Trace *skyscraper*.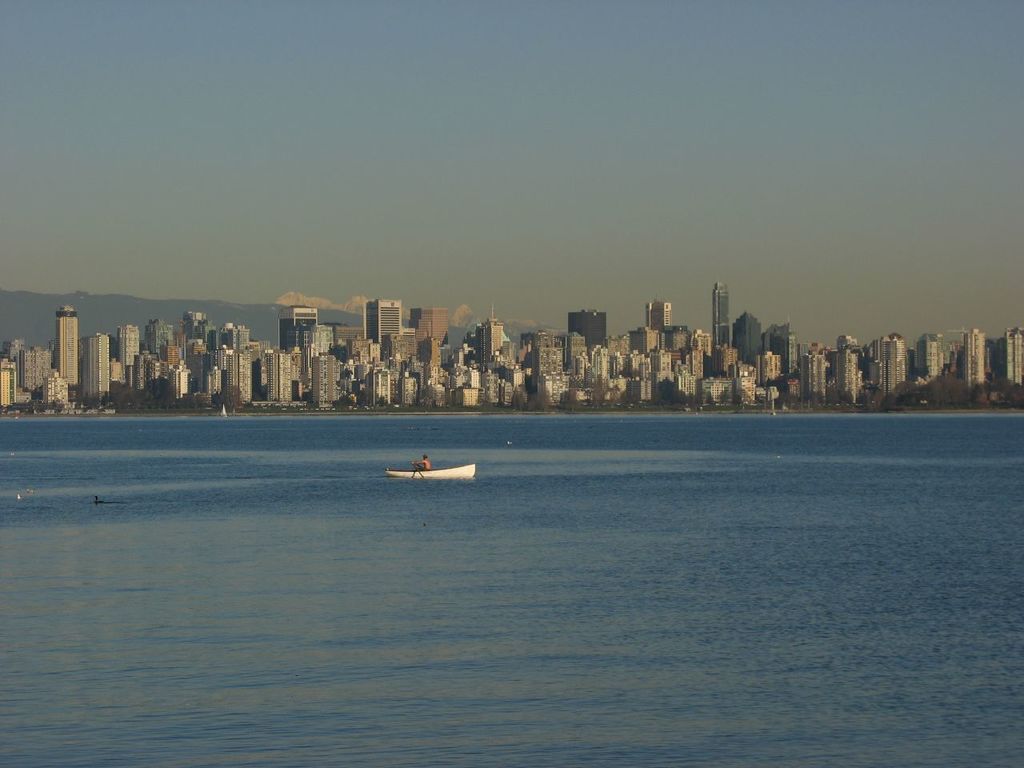
Traced to [x1=358, y1=294, x2=398, y2=353].
